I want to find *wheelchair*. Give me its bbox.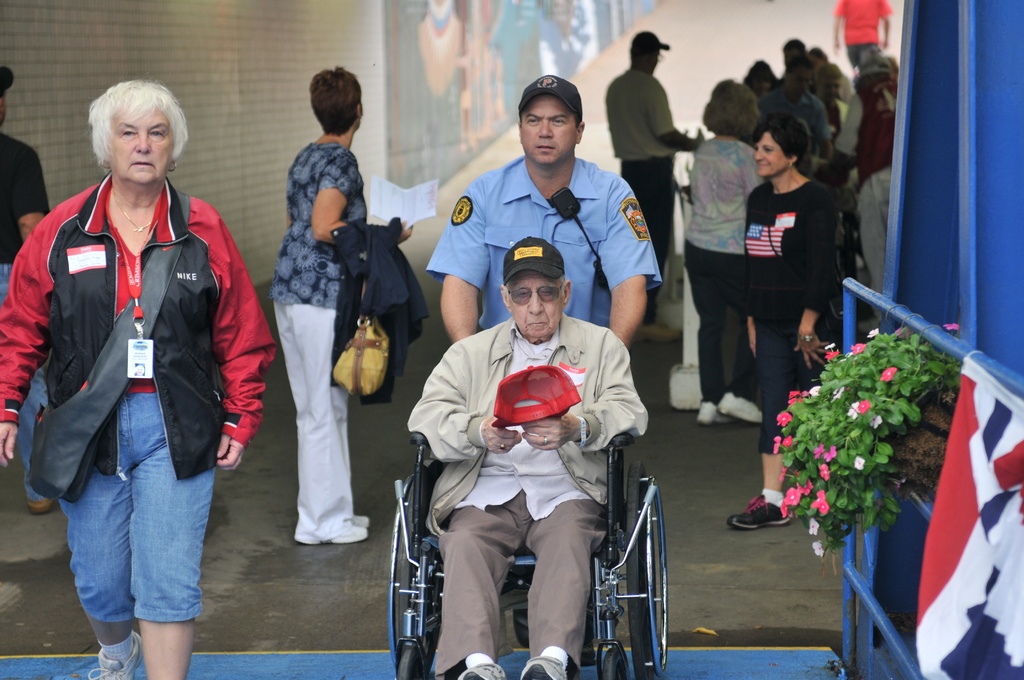
407 387 647 666.
